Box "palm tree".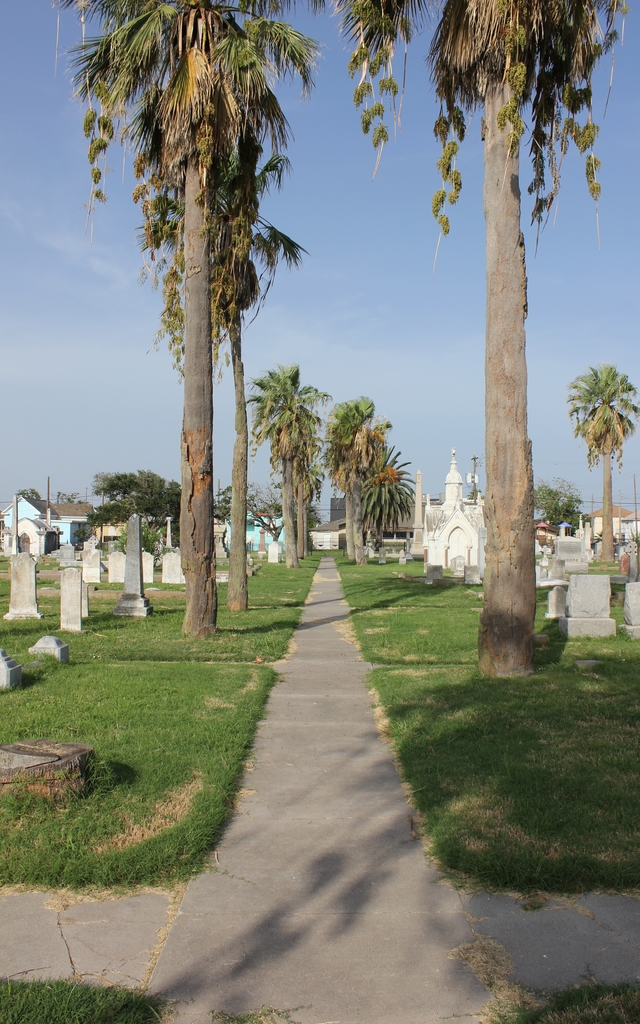
<bbox>340, 0, 602, 668</bbox>.
